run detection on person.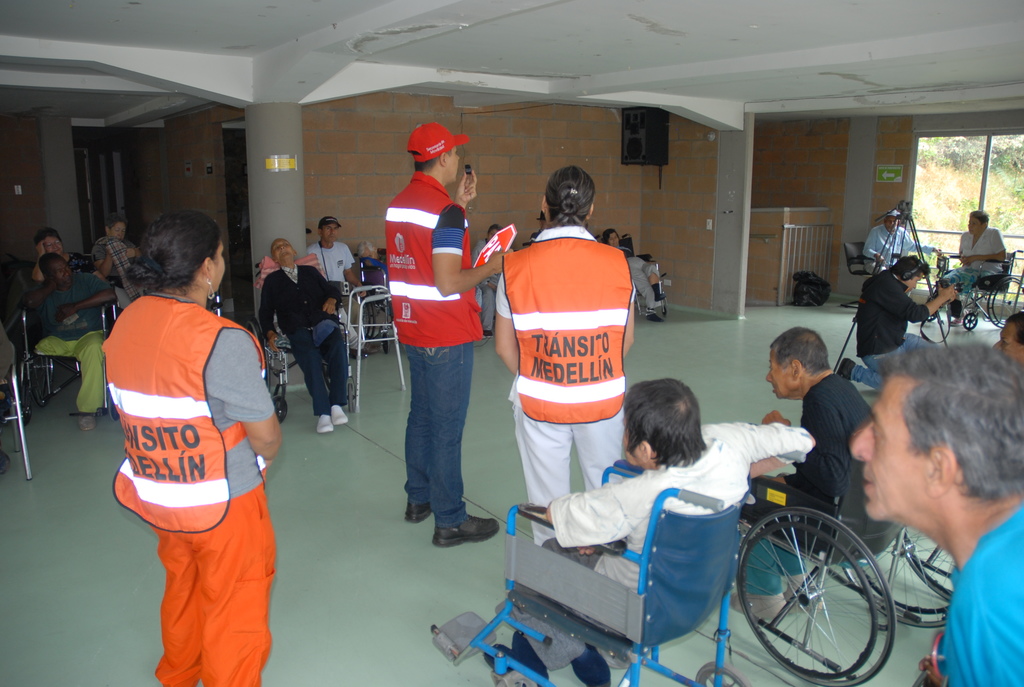
Result: locate(834, 250, 957, 387).
